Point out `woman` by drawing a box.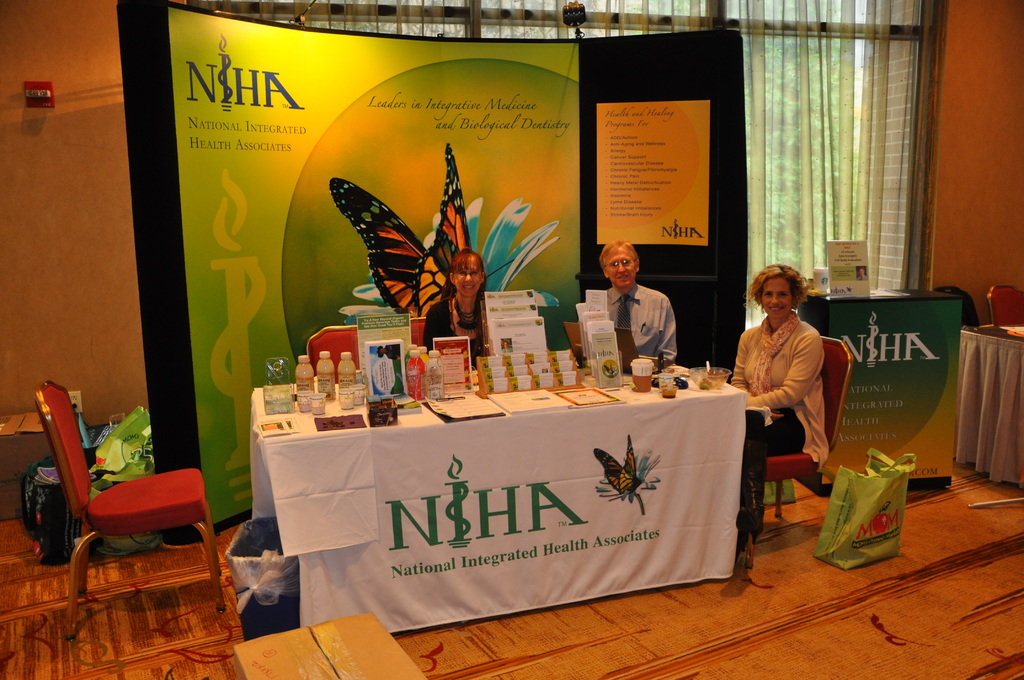
(x1=420, y1=250, x2=489, y2=364).
